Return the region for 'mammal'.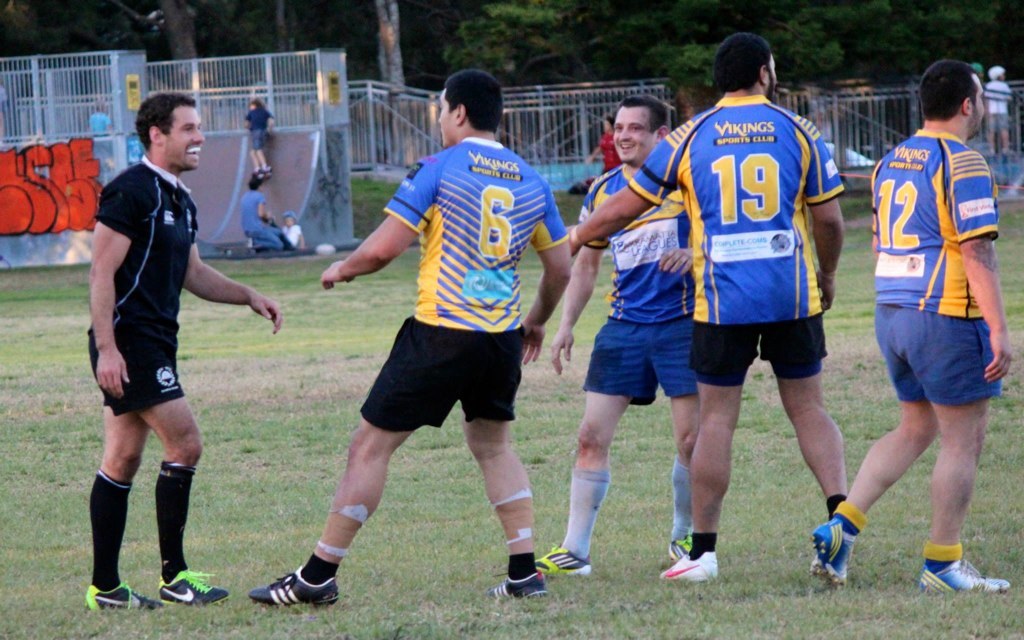
l=536, t=87, r=696, b=562.
